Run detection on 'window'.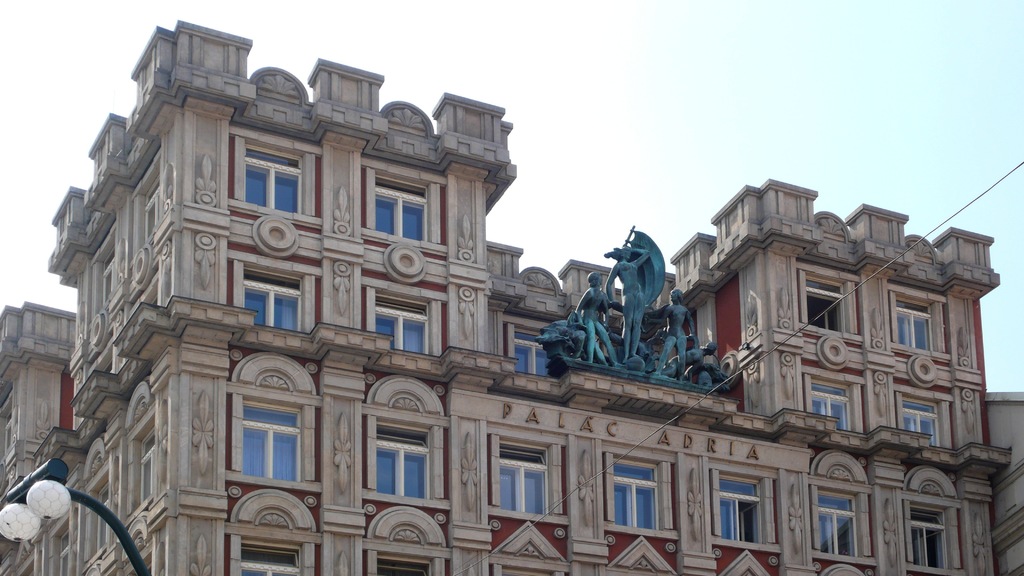
Result: {"left": 796, "top": 277, "right": 845, "bottom": 331}.
